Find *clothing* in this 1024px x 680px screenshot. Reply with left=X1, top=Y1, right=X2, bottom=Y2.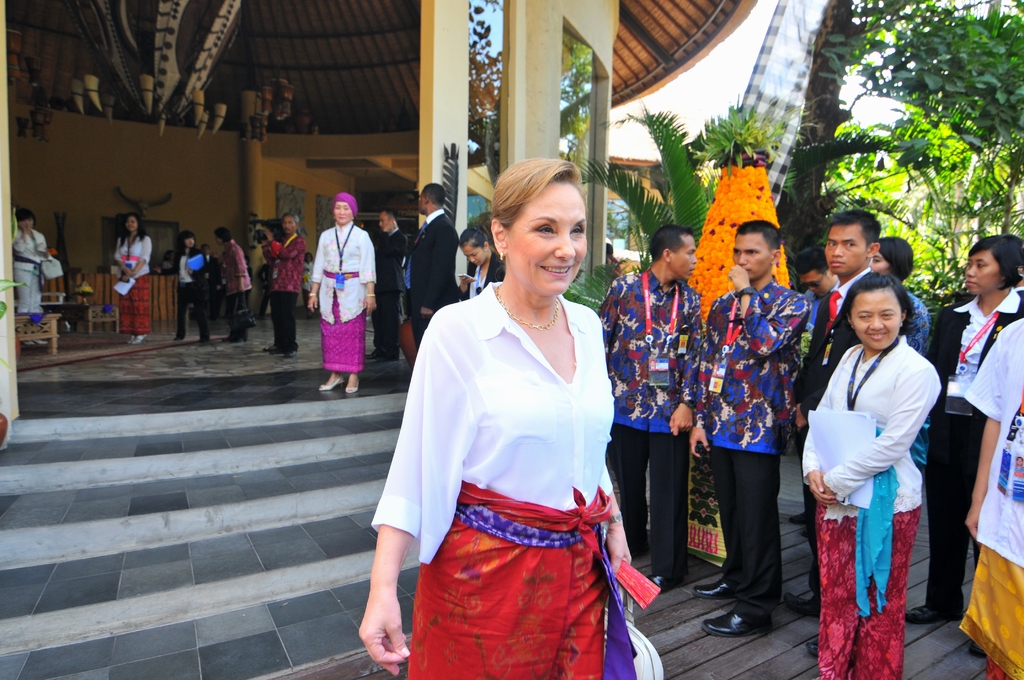
left=463, top=264, right=499, bottom=302.
